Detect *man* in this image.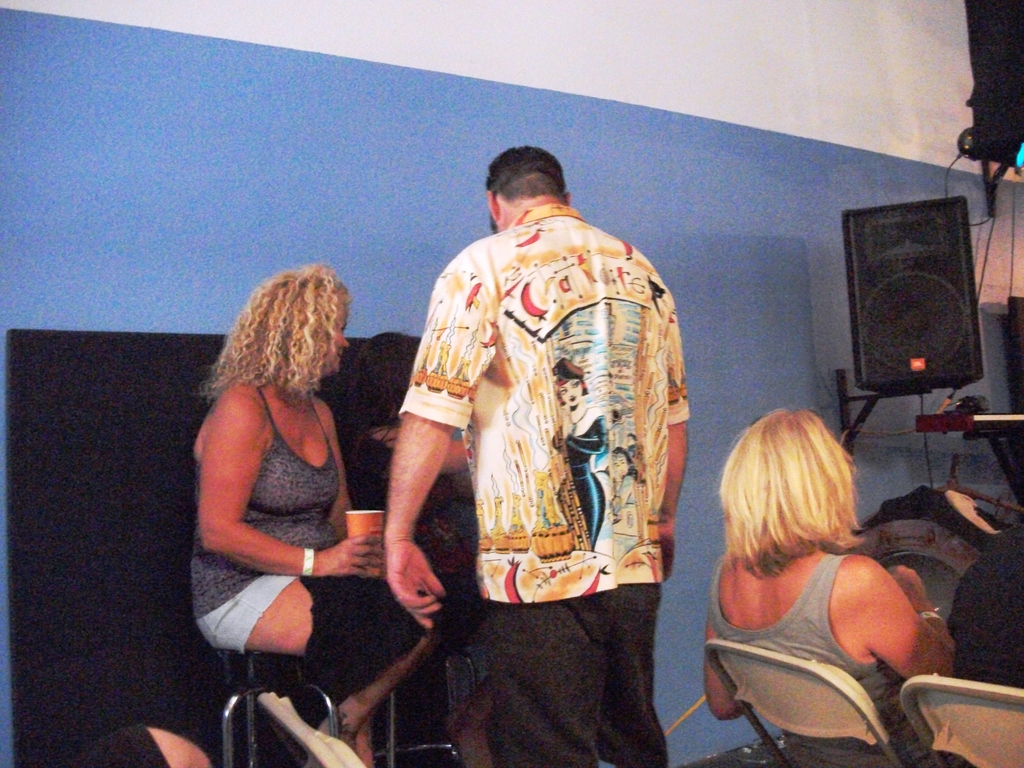
Detection: [left=367, top=115, right=701, bottom=746].
